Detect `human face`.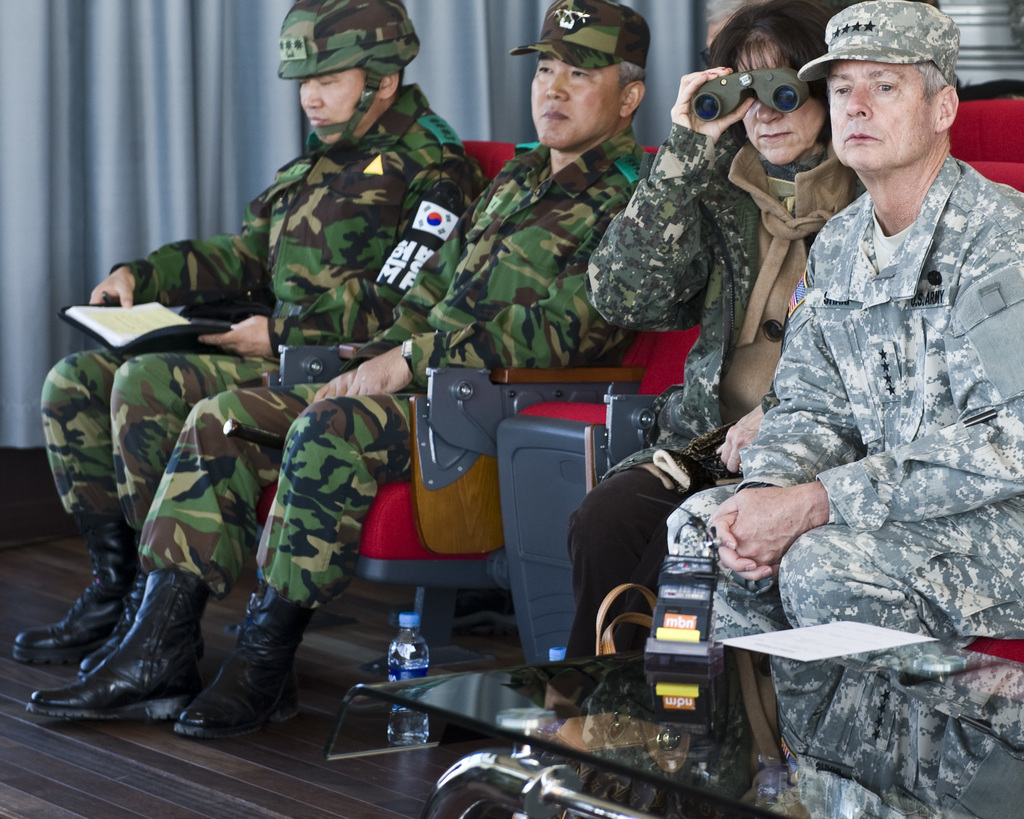
Detected at detection(299, 77, 386, 144).
